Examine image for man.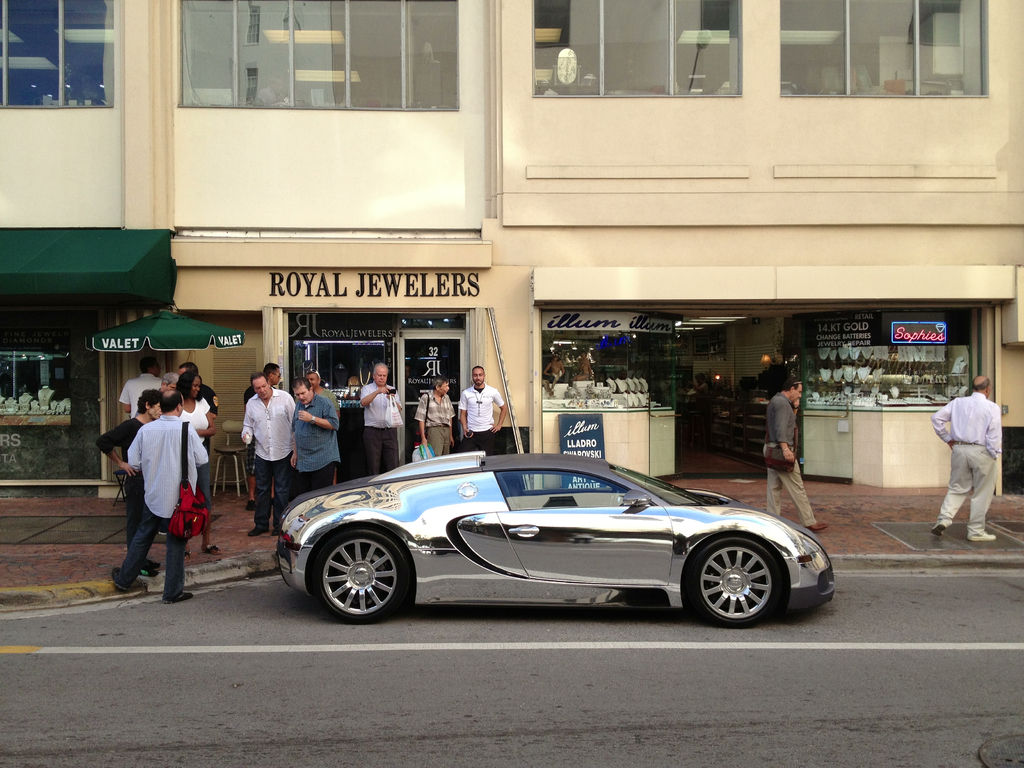
Examination result: (118, 389, 192, 607).
